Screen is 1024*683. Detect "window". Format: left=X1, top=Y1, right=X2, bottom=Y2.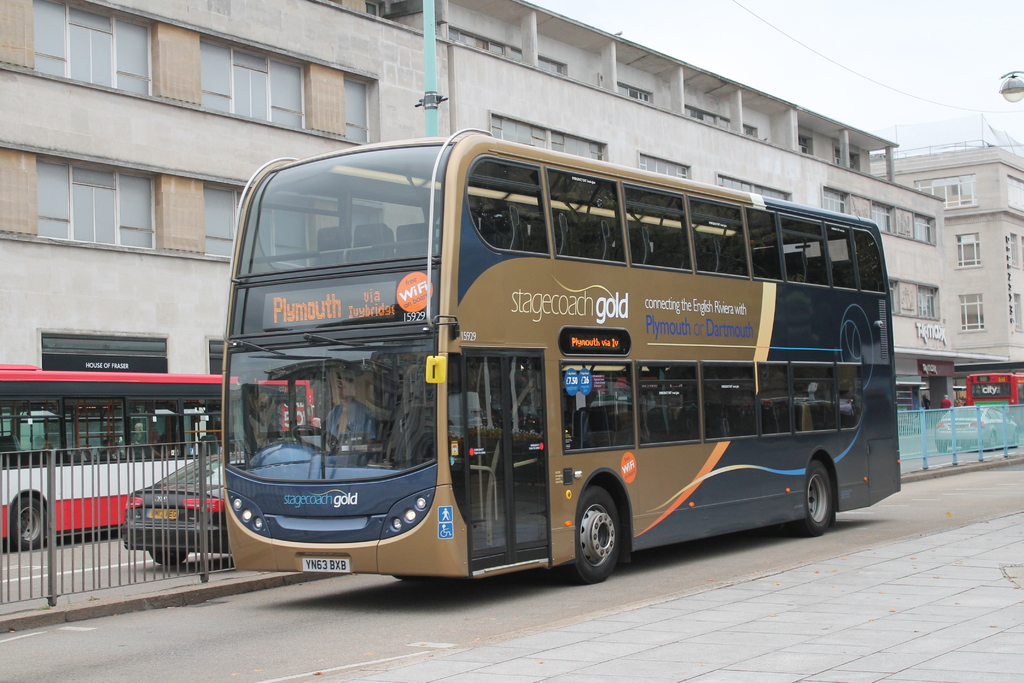
left=891, top=281, right=895, bottom=311.
